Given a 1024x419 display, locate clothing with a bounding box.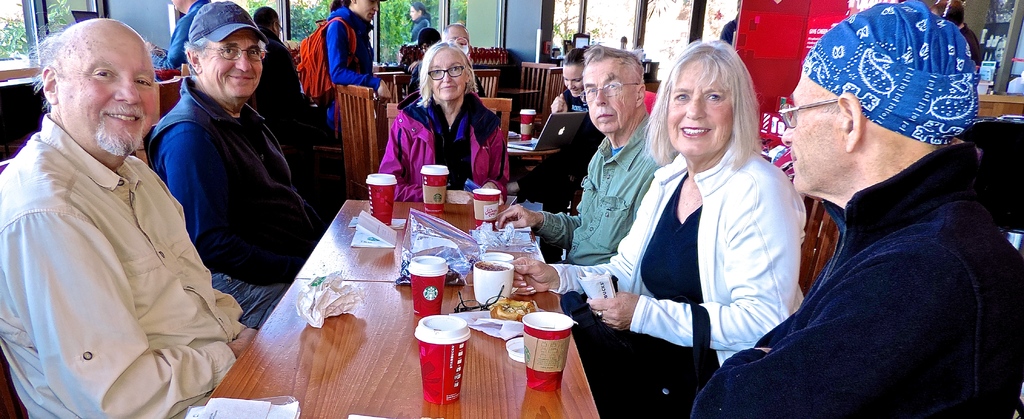
Located: Rect(159, 1, 220, 78).
